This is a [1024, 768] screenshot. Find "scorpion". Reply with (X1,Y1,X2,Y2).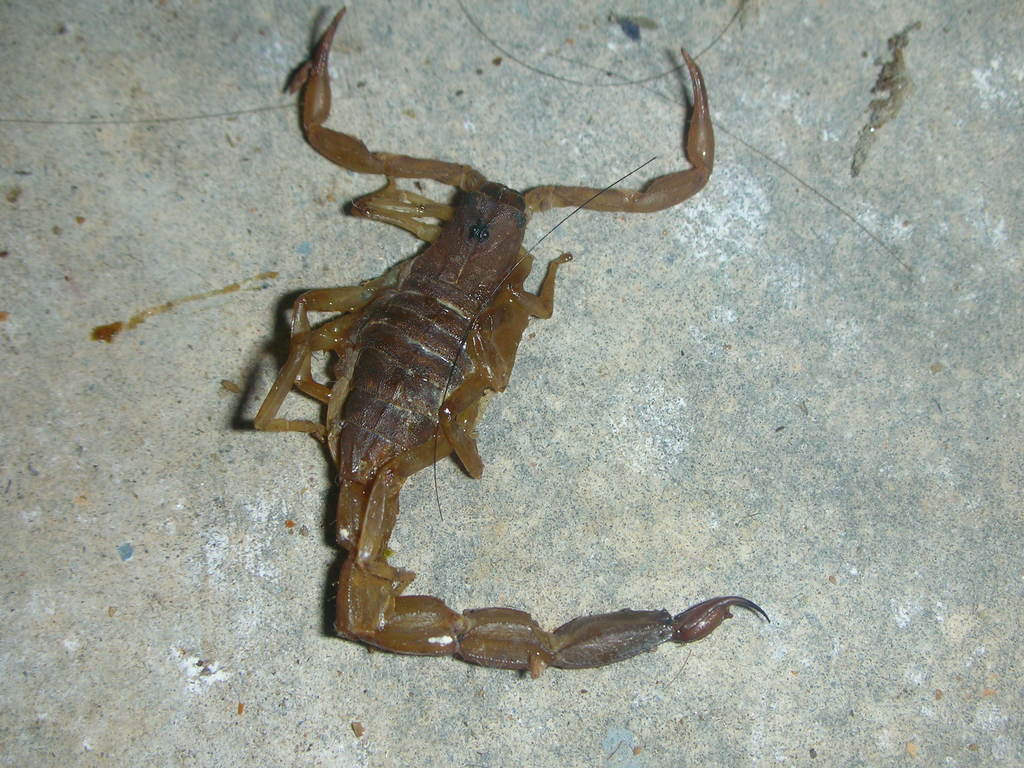
(251,0,773,683).
